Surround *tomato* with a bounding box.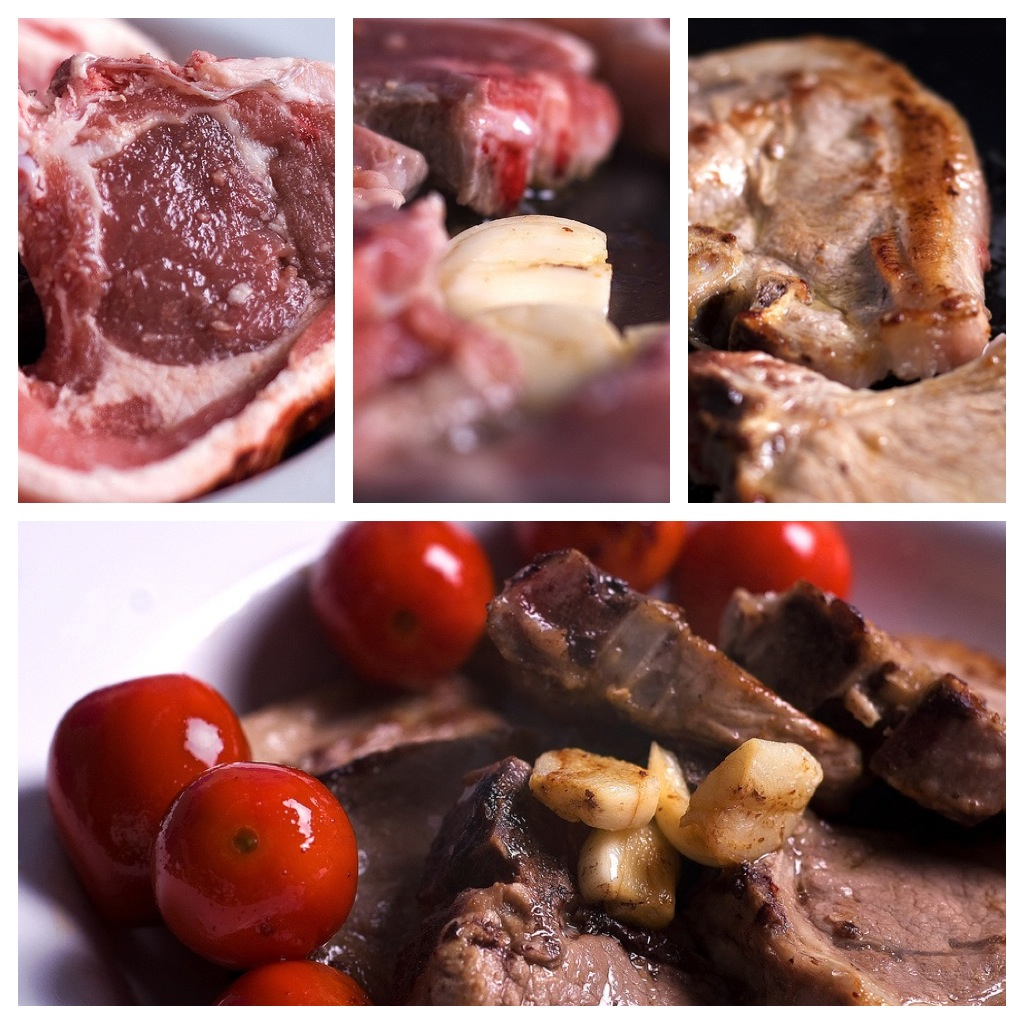
select_region(213, 955, 371, 1008).
